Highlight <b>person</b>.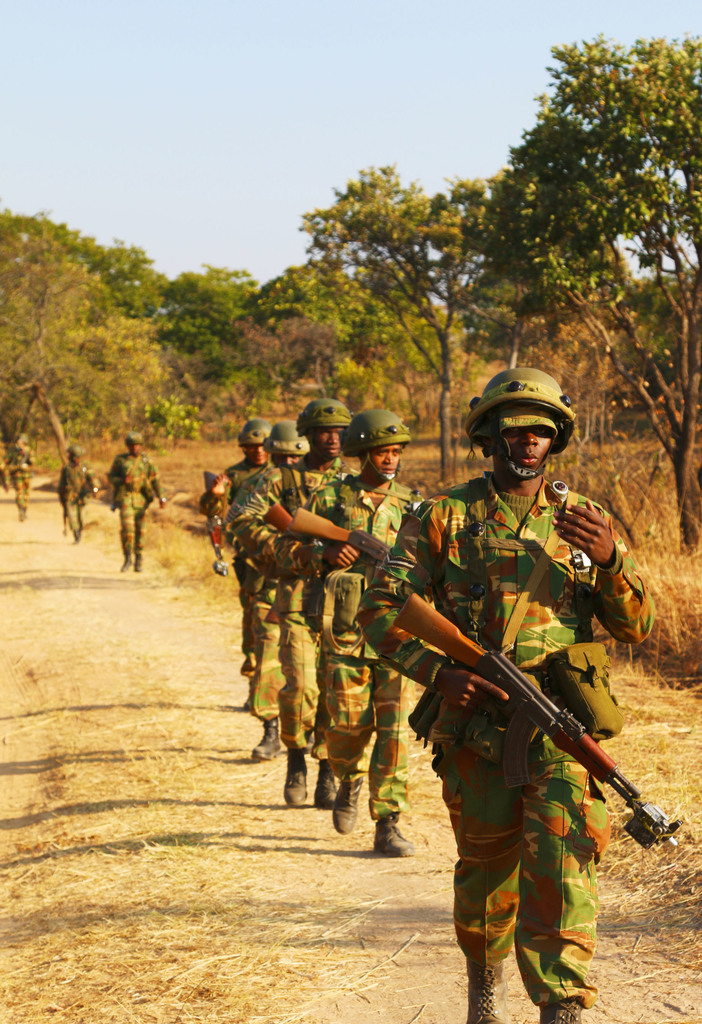
Highlighted region: x1=109, y1=429, x2=168, y2=580.
